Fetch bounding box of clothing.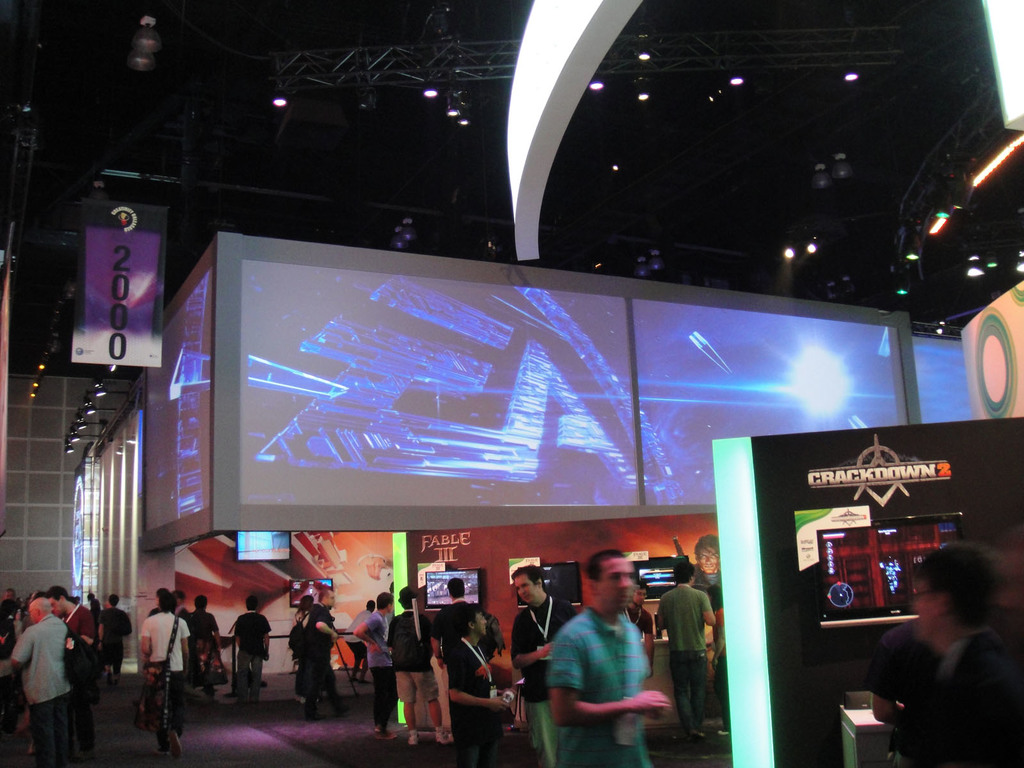
Bbox: 366,609,399,721.
